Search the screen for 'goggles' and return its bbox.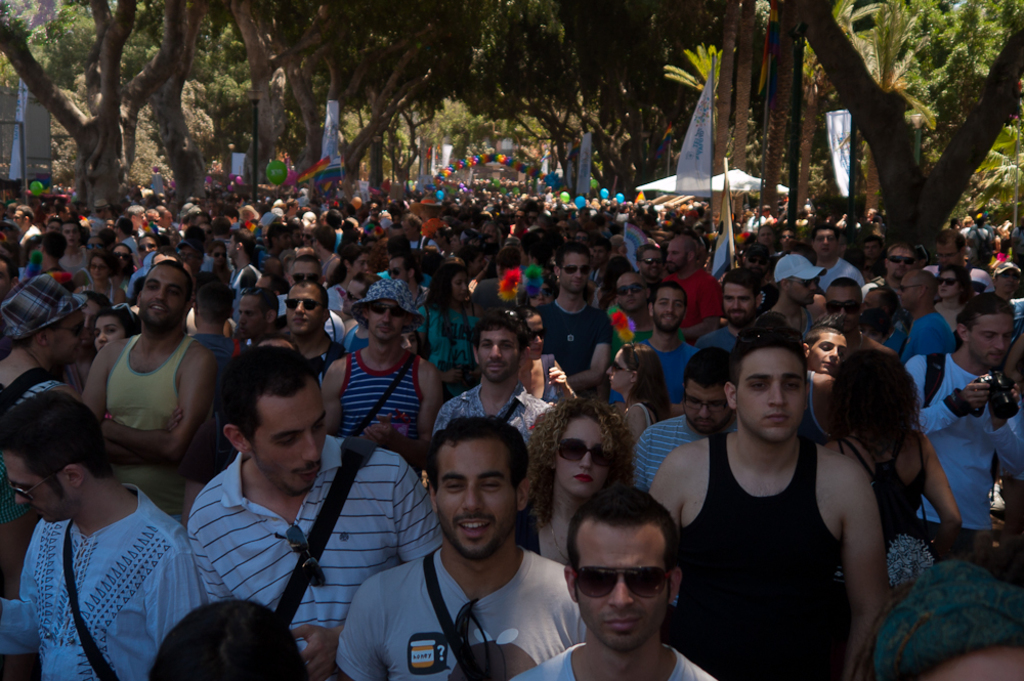
Found: bbox=(486, 304, 526, 323).
